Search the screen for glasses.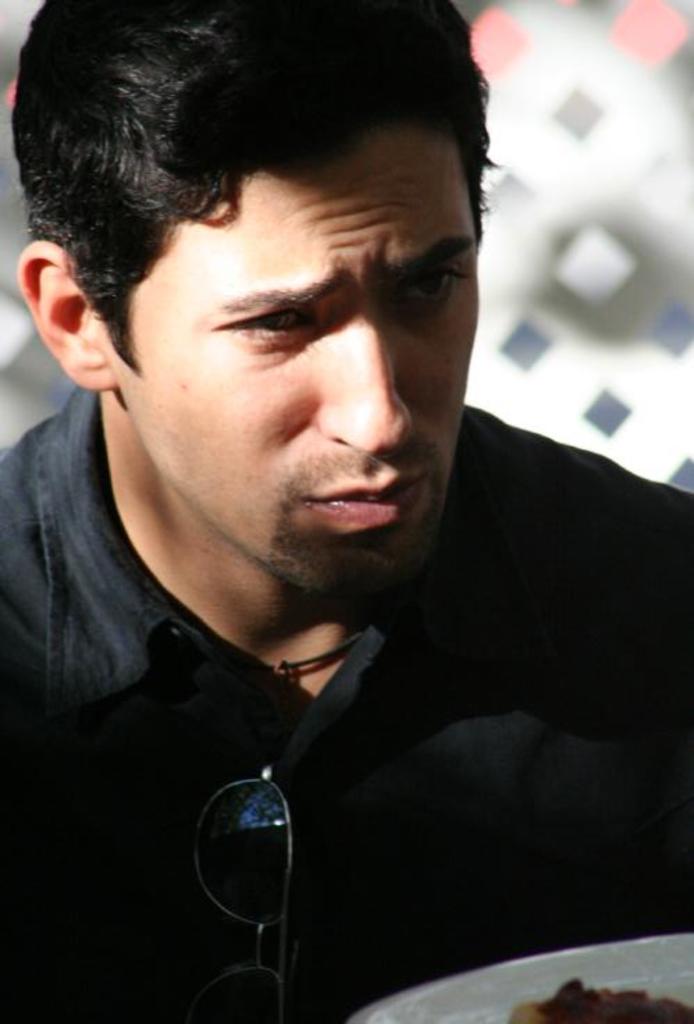
Found at 186 760 295 1023.
